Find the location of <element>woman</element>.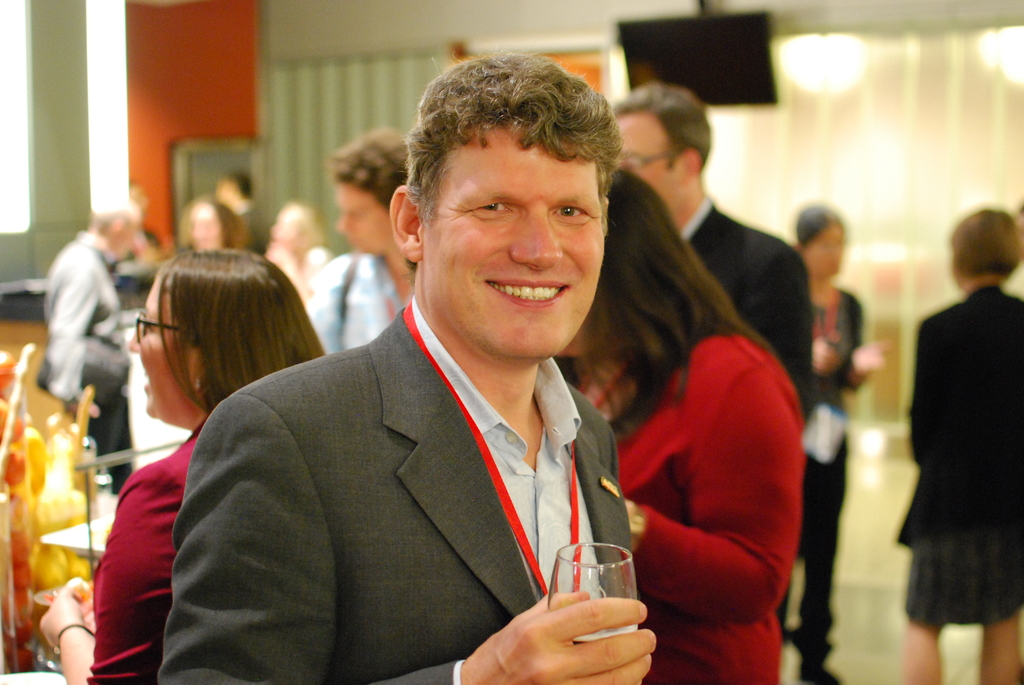
Location: box=[266, 201, 332, 303].
